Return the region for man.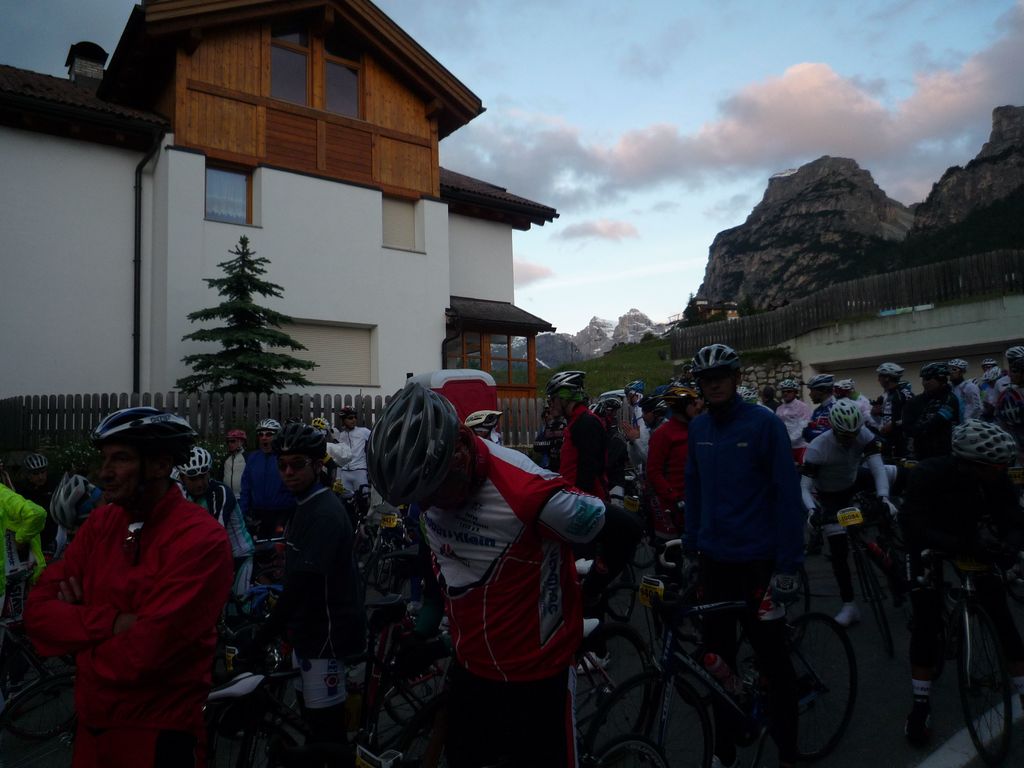
(left=2, top=400, right=246, bottom=767).
